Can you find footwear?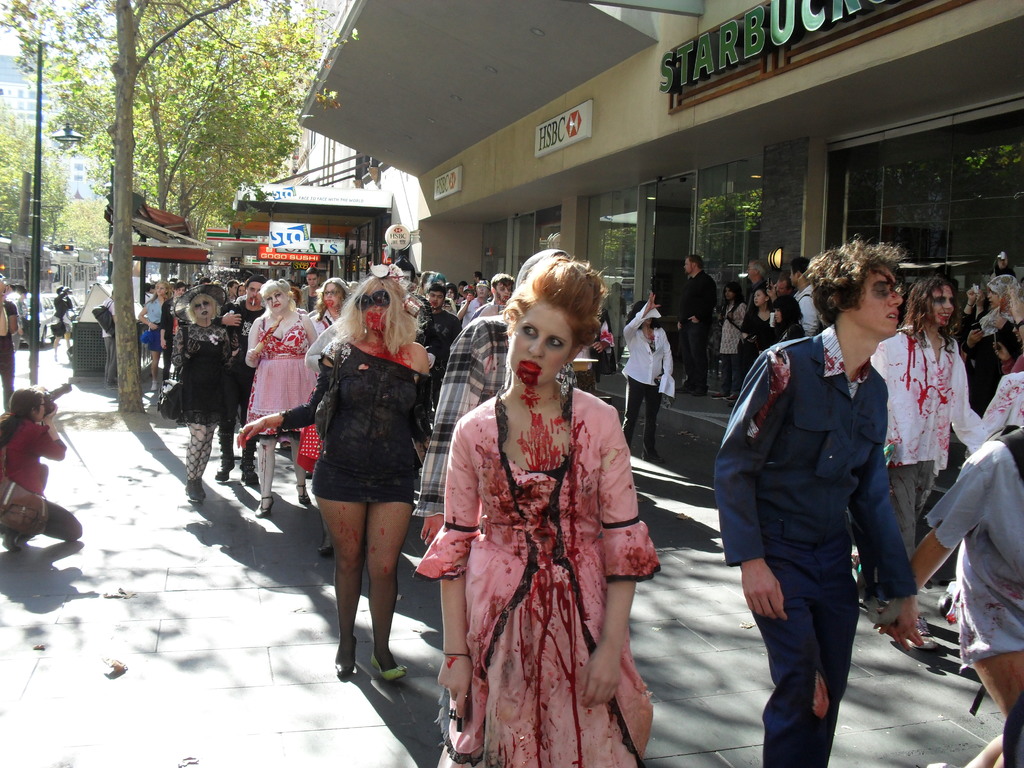
Yes, bounding box: box(294, 481, 313, 512).
